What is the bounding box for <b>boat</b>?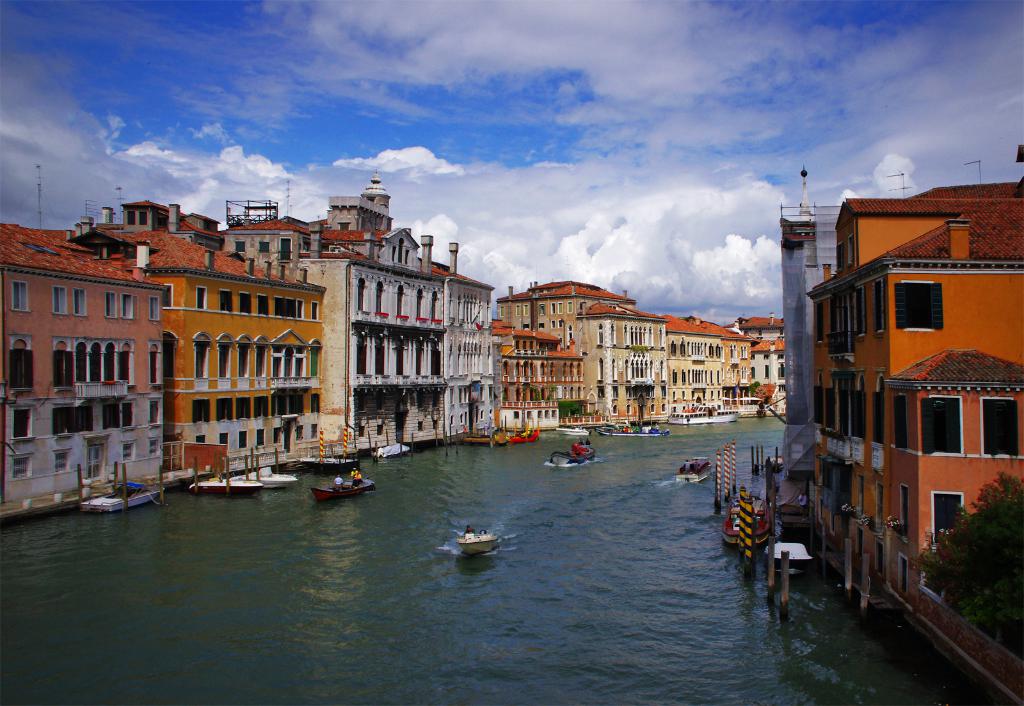
x1=81 y1=475 x2=166 y2=515.
